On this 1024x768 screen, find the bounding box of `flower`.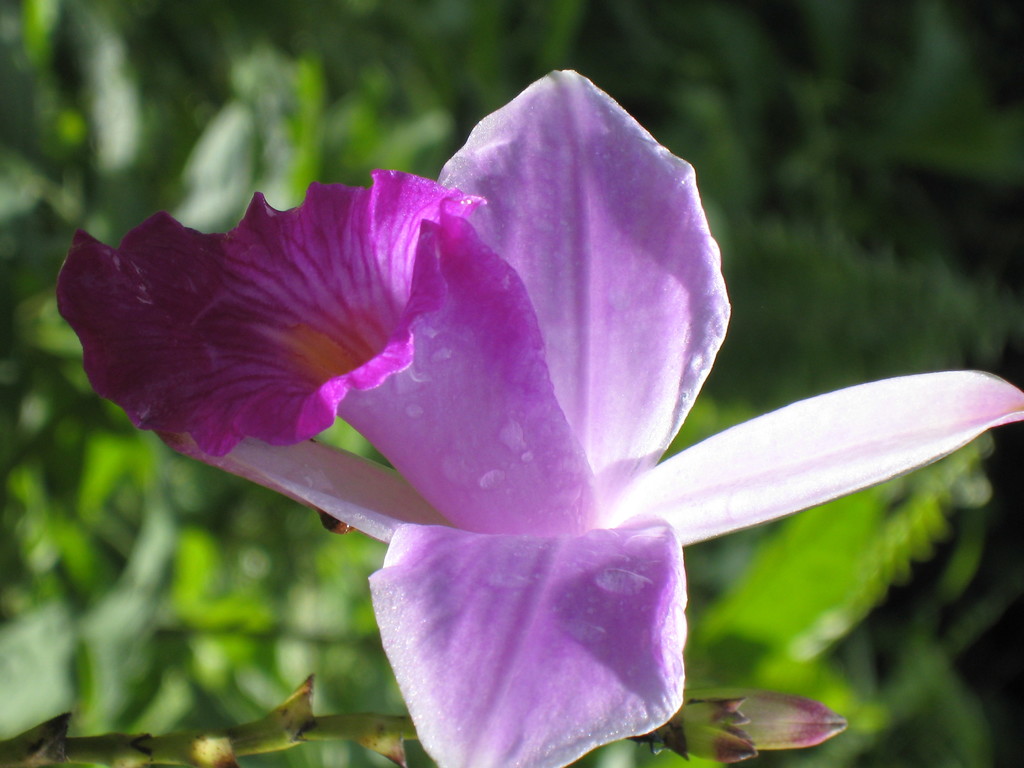
Bounding box: {"x1": 49, "y1": 71, "x2": 1023, "y2": 767}.
